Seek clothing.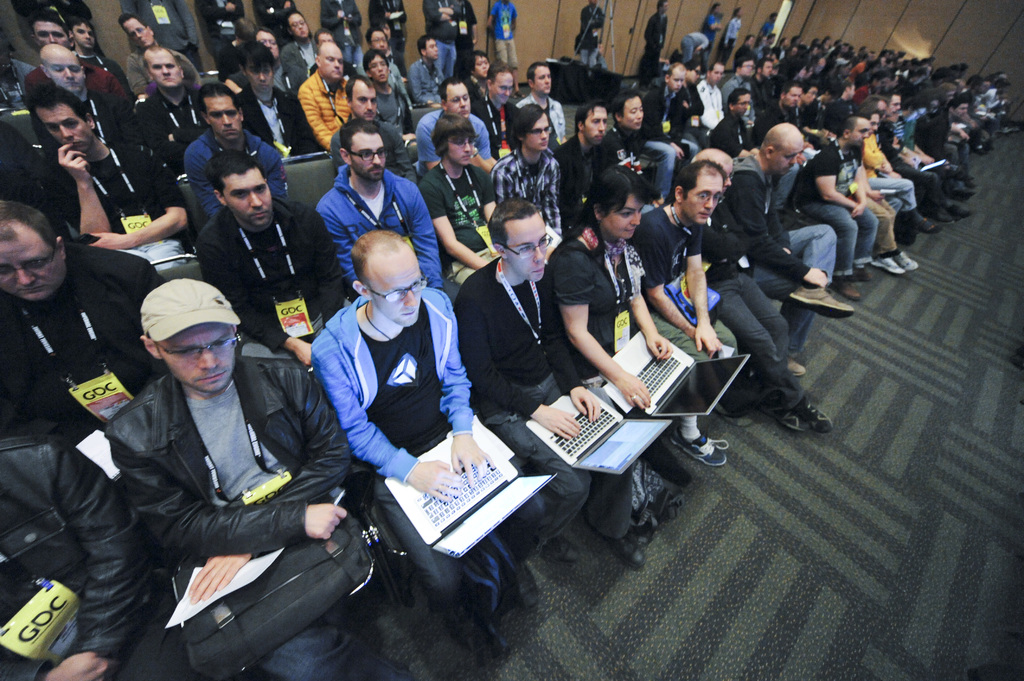
detection(11, 0, 106, 54).
